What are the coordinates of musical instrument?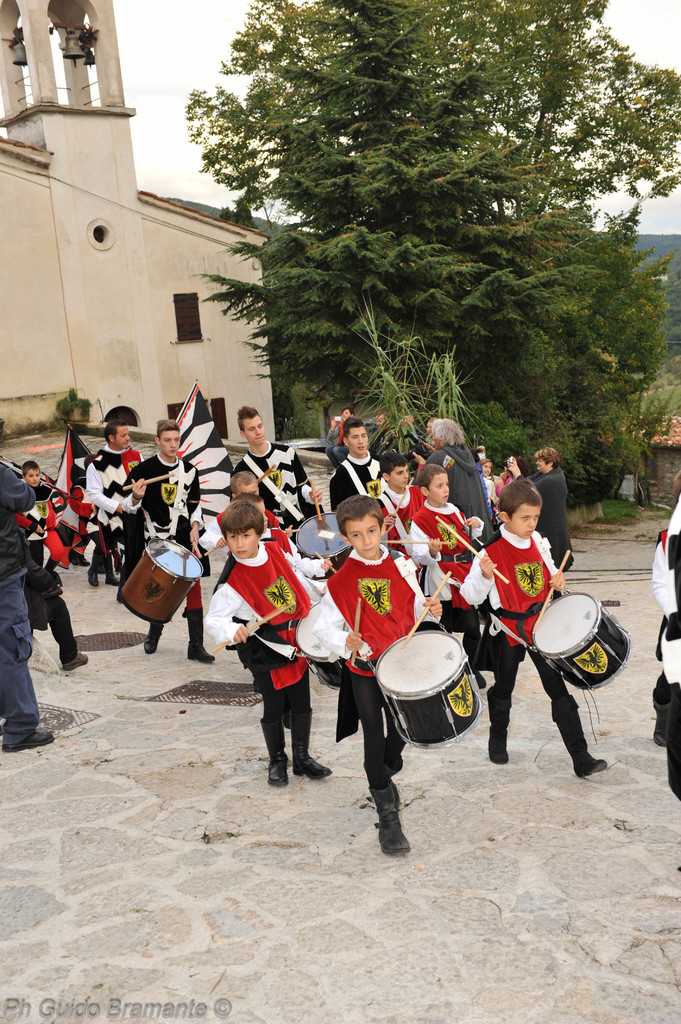
crop(115, 536, 200, 626).
